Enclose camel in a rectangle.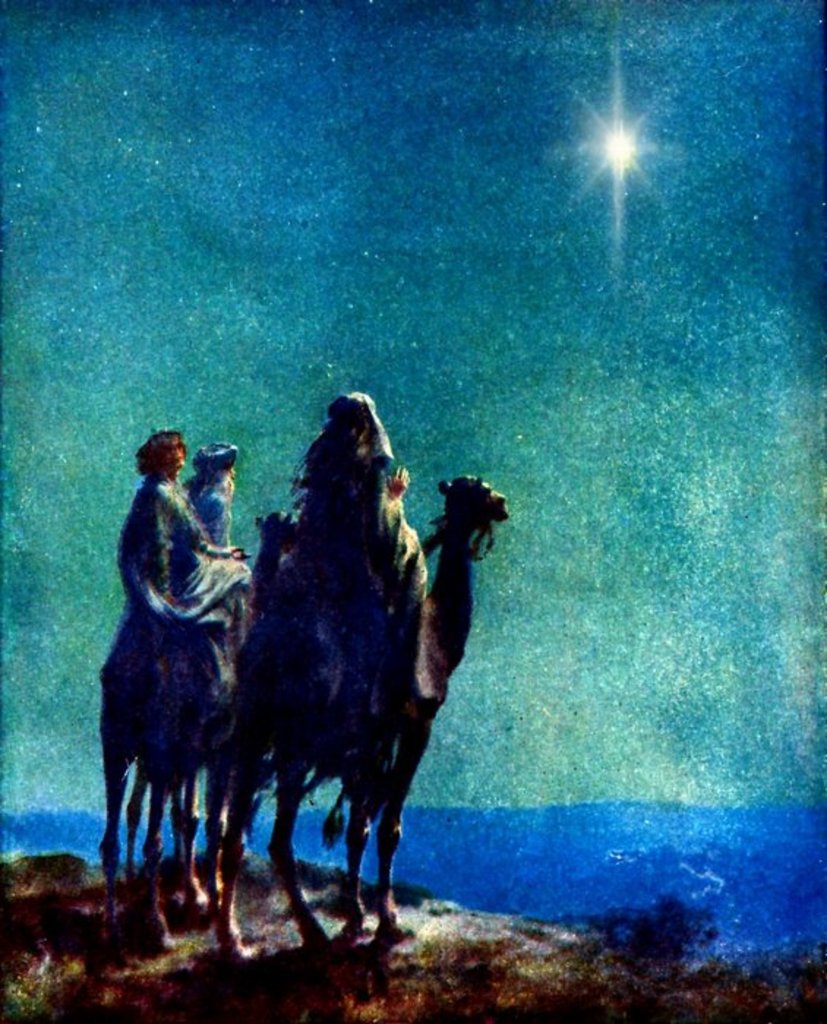
select_region(217, 471, 521, 941).
